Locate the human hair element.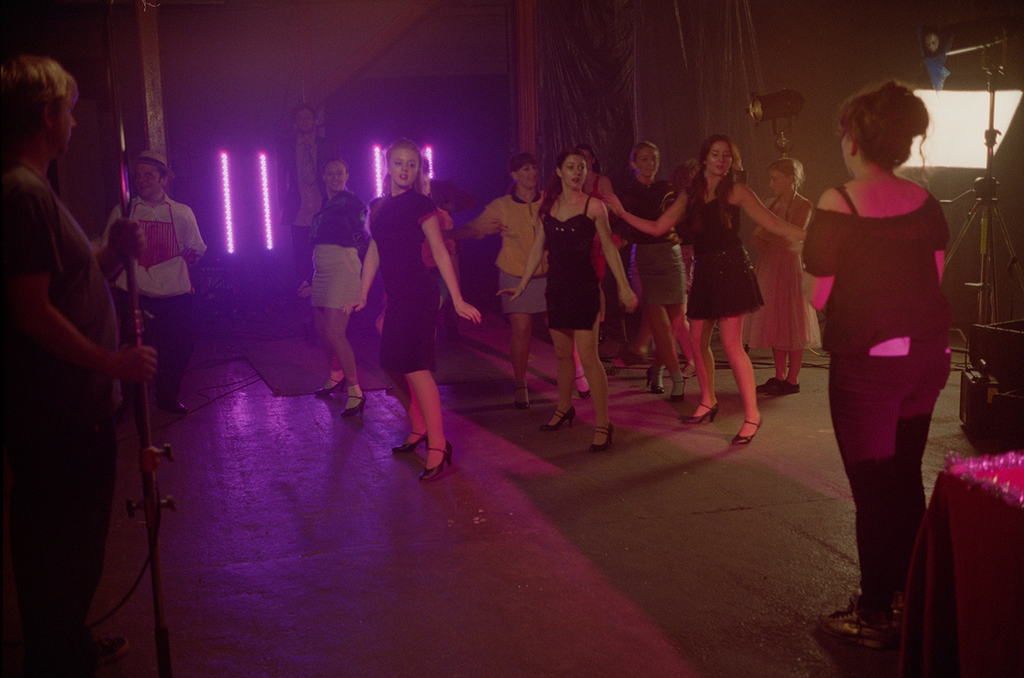
Element bbox: (x1=323, y1=159, x2=346, y2=179).
